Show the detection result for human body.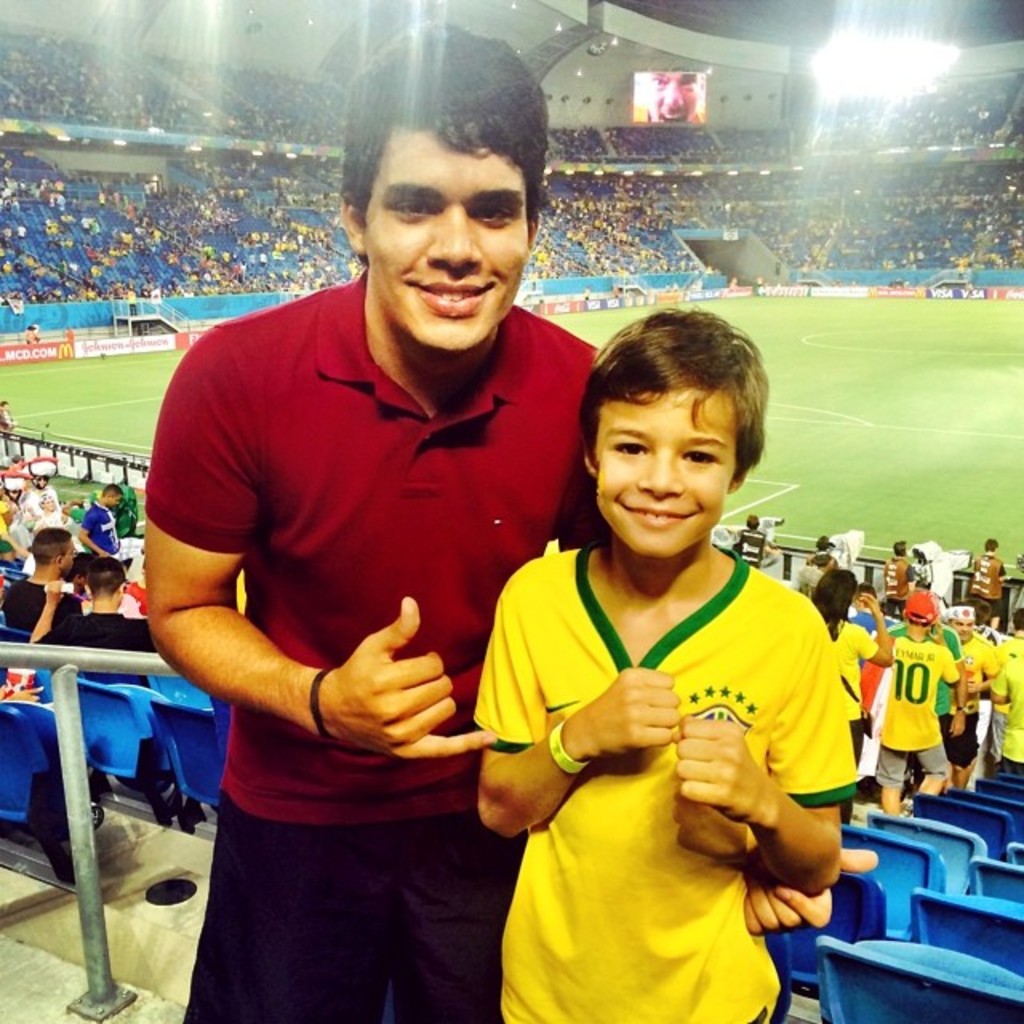
[x1=8, y1=570, x2=80, y2=661].
